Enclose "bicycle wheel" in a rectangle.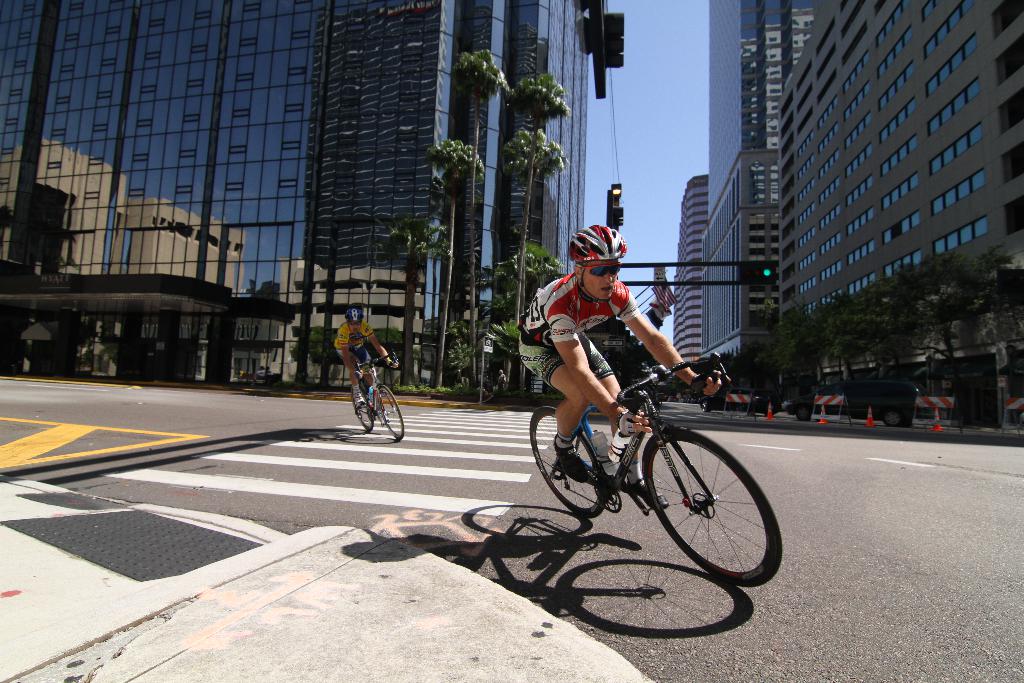
(x1=531, y1=406, x2=606, y2=520).
